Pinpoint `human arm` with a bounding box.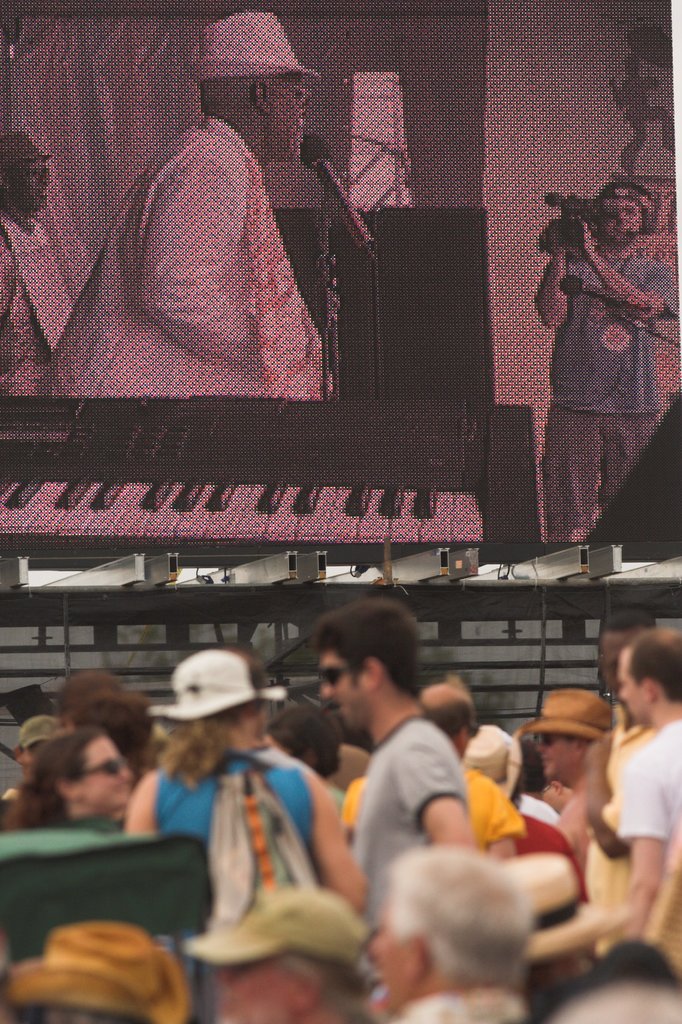
BBox(578, 223, 665, 330).
